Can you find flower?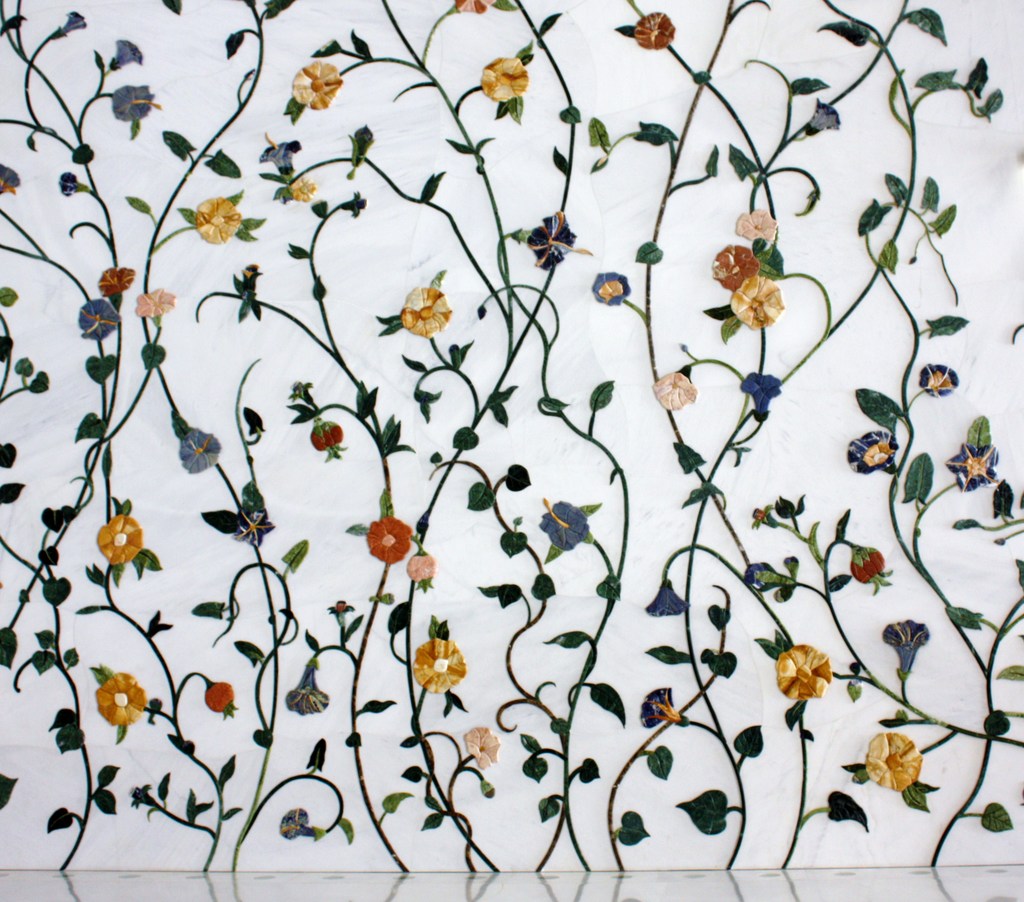
Yes, bounding box: rect(919, 364, 961, 401).
